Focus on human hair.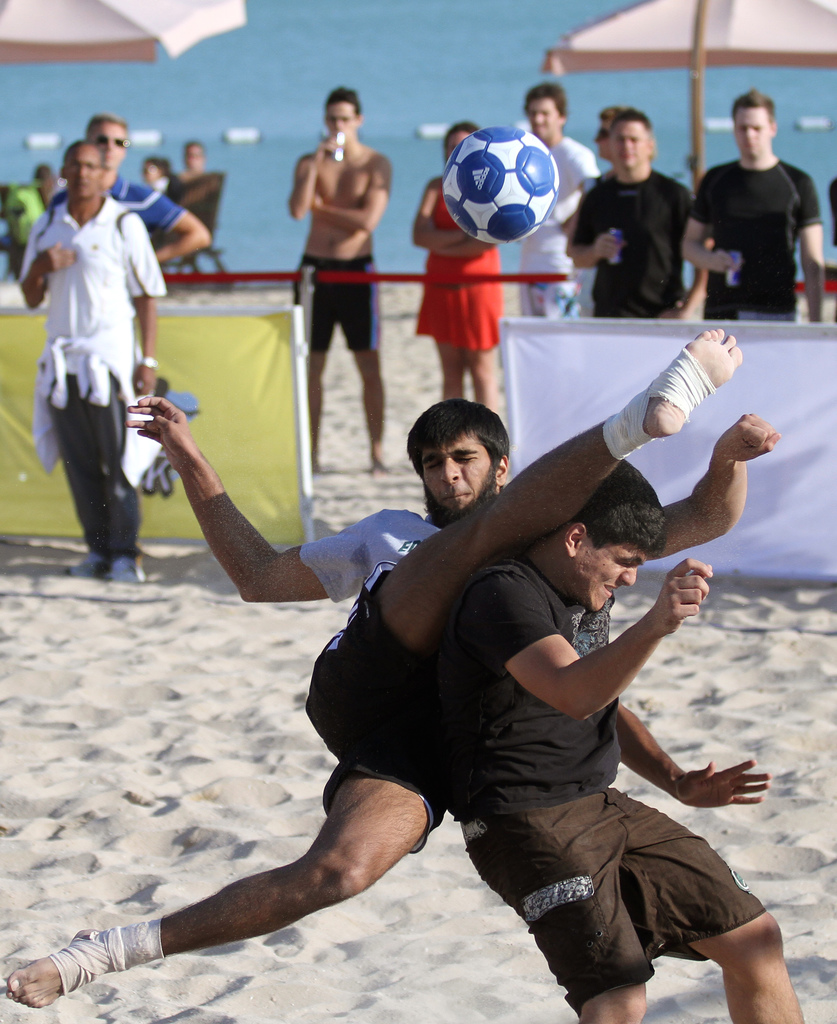
Focused at {"x1": 67, "y1": 141, "x2": 101, "y2": 168}.
